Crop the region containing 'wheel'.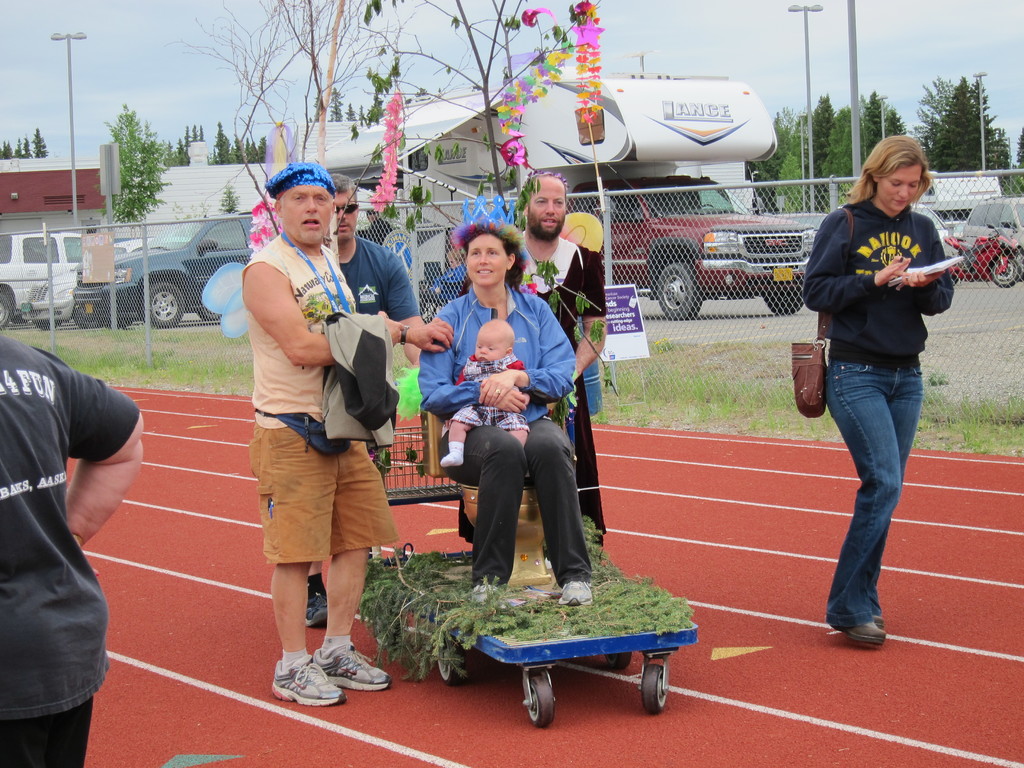
Crop region: box(640, 662, 668, 709).
